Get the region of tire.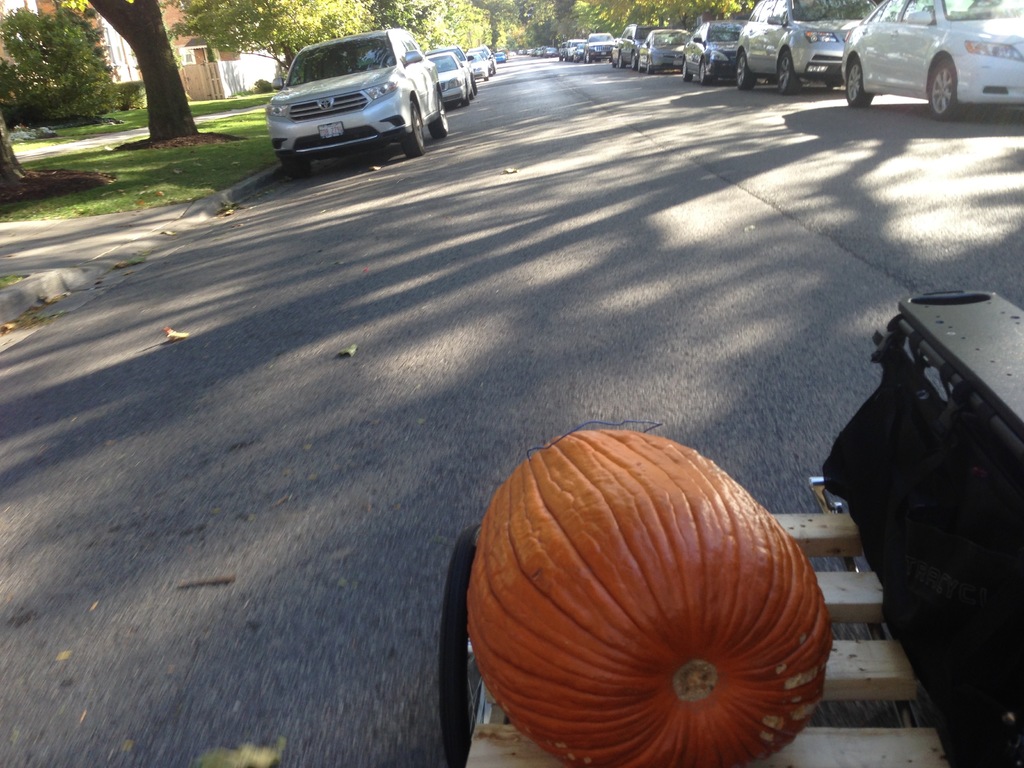
bbox(844, 60, 876, 106).
